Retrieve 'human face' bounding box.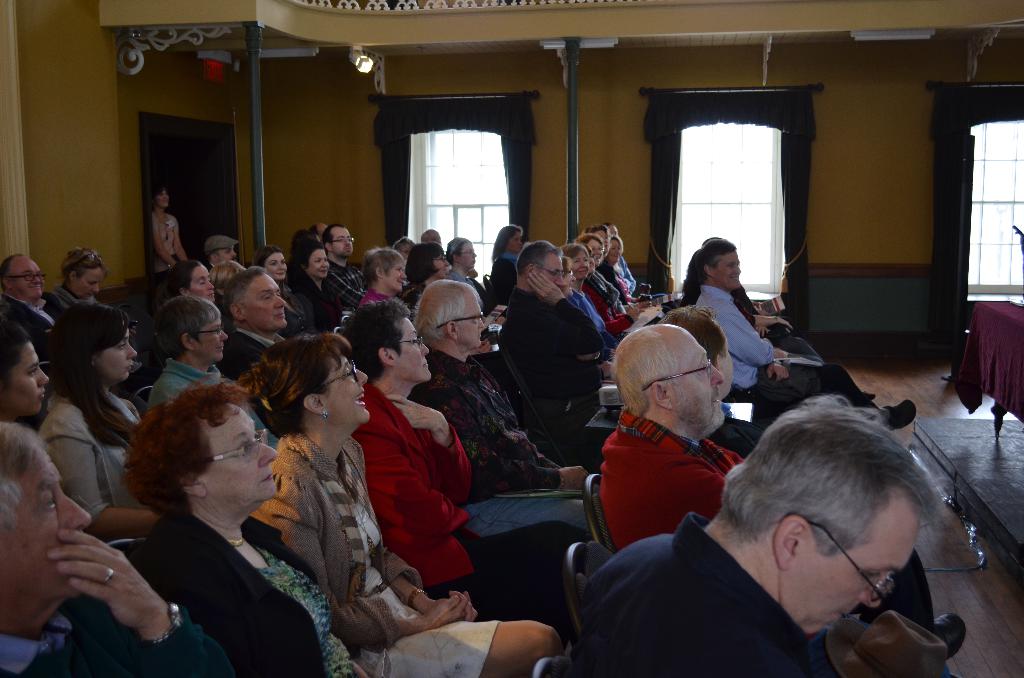
Bounding box: l=93, t=319, r=136, b=378.
